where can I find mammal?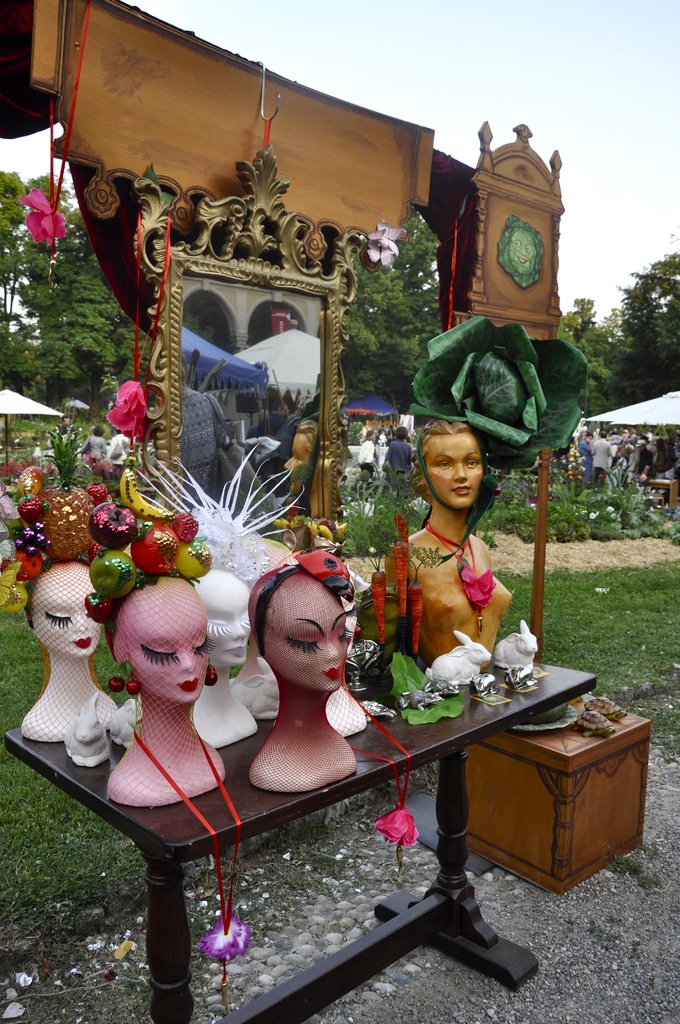
You can find it at x1=357 y1=429 x2=378 y2=473.
